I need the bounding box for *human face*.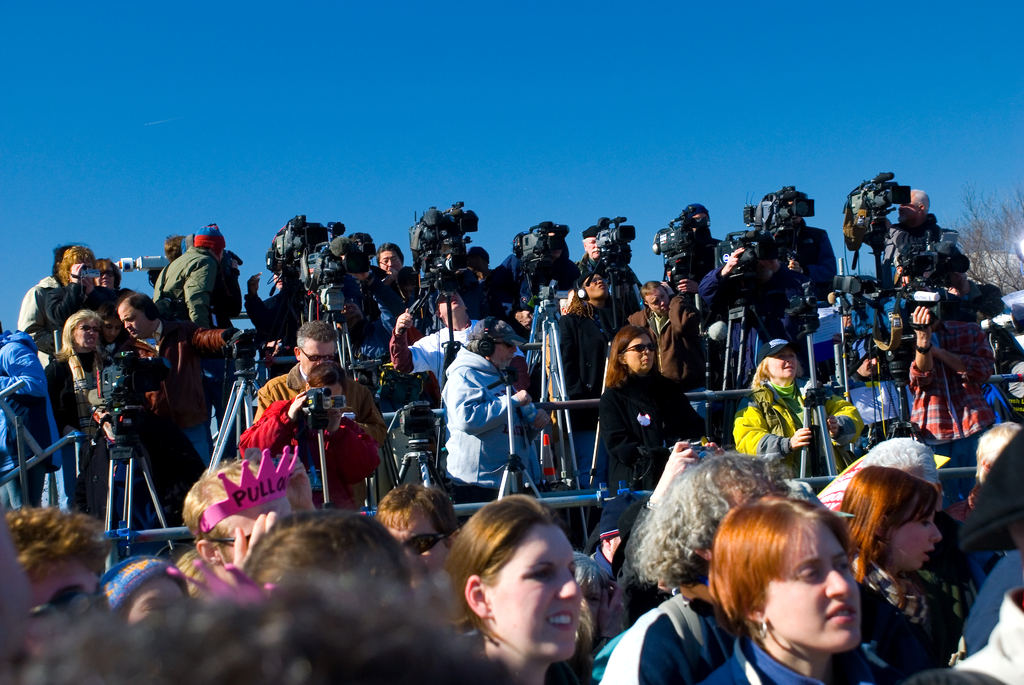
Here it is: [left=490, top=339, right=518, bottom=366].
